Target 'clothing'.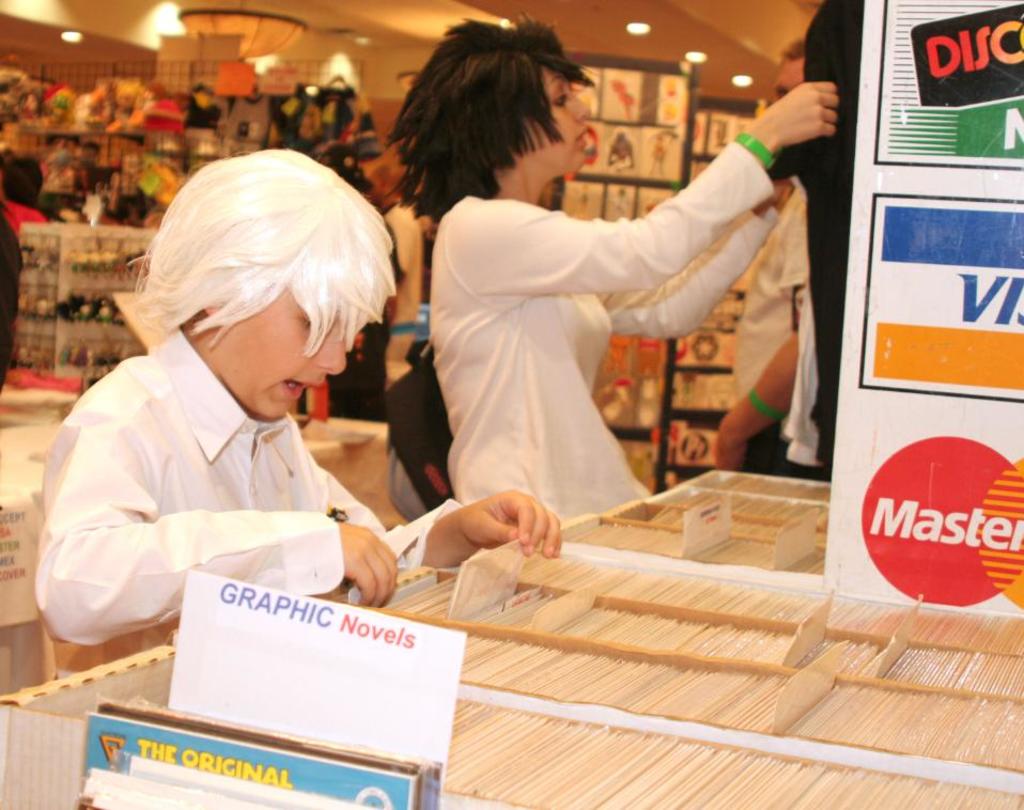
Target region: select_region(405, 103, 801, 531).
